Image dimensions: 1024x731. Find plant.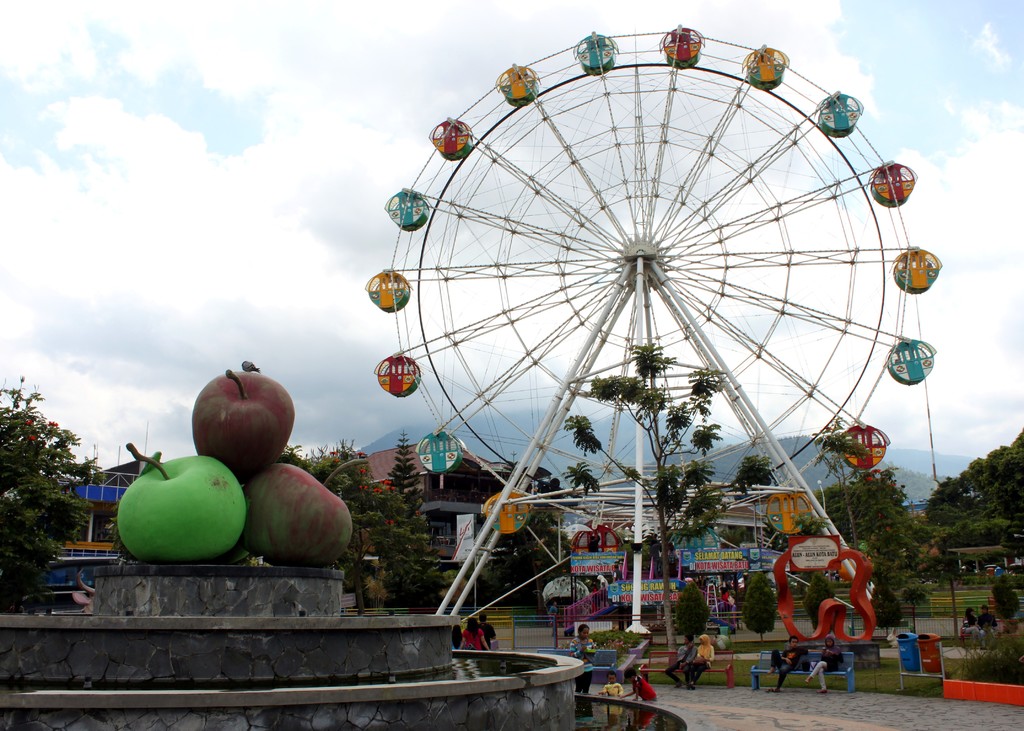
595 639 627 659.
